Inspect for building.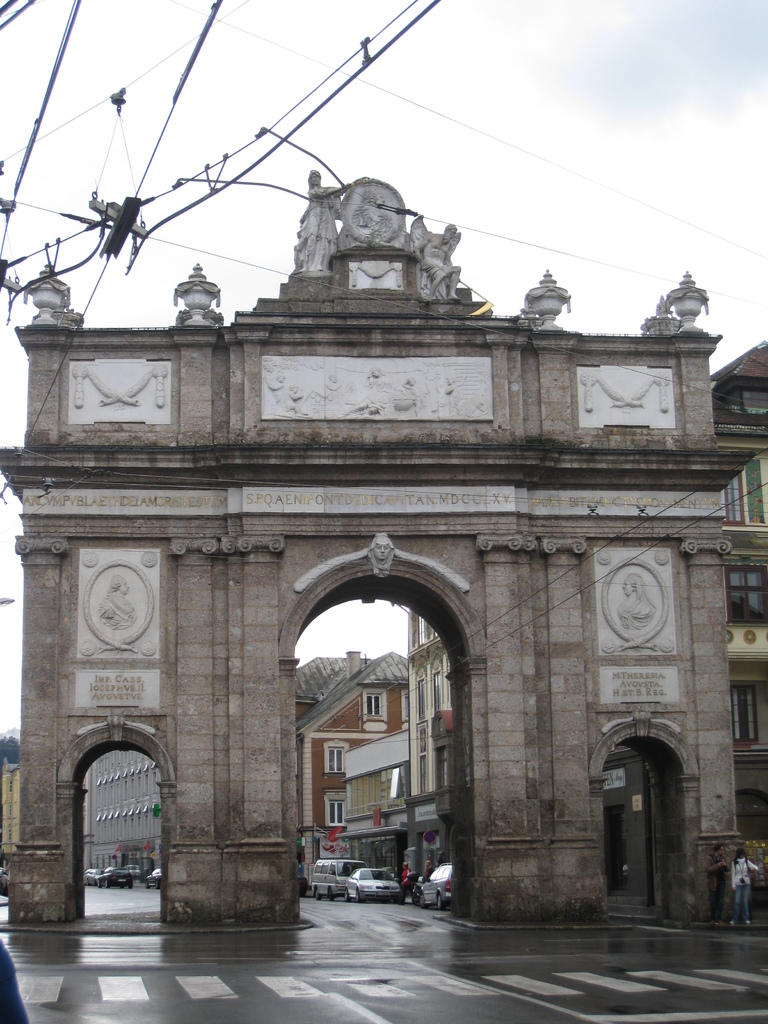
Inspection: rect(83, 652, 413, 891).
